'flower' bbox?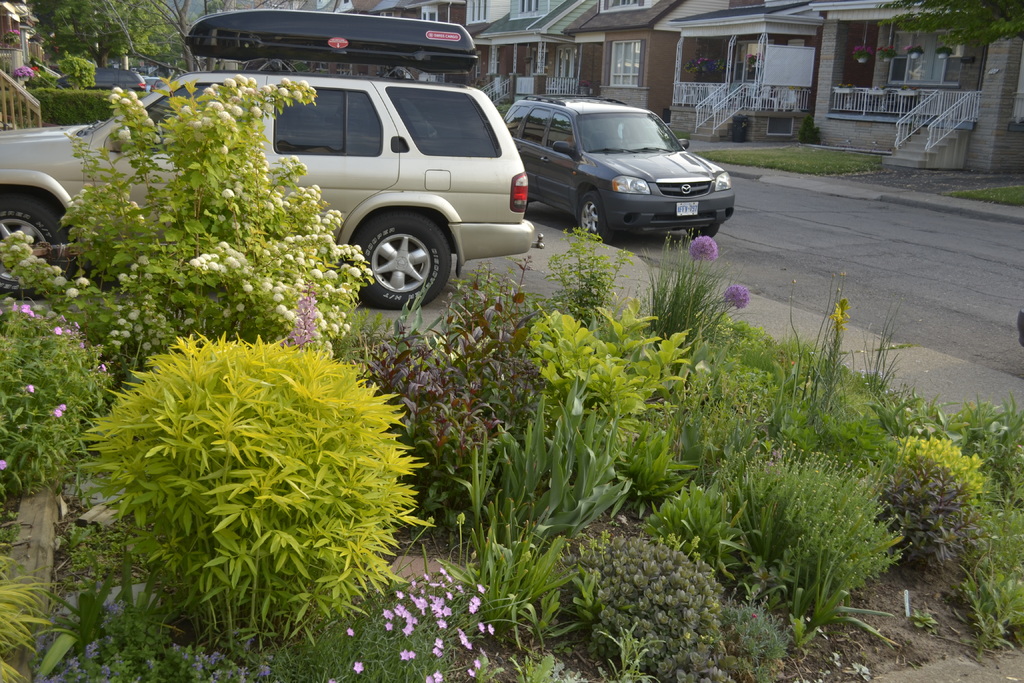
Rect(345, 629, 359, 638)
